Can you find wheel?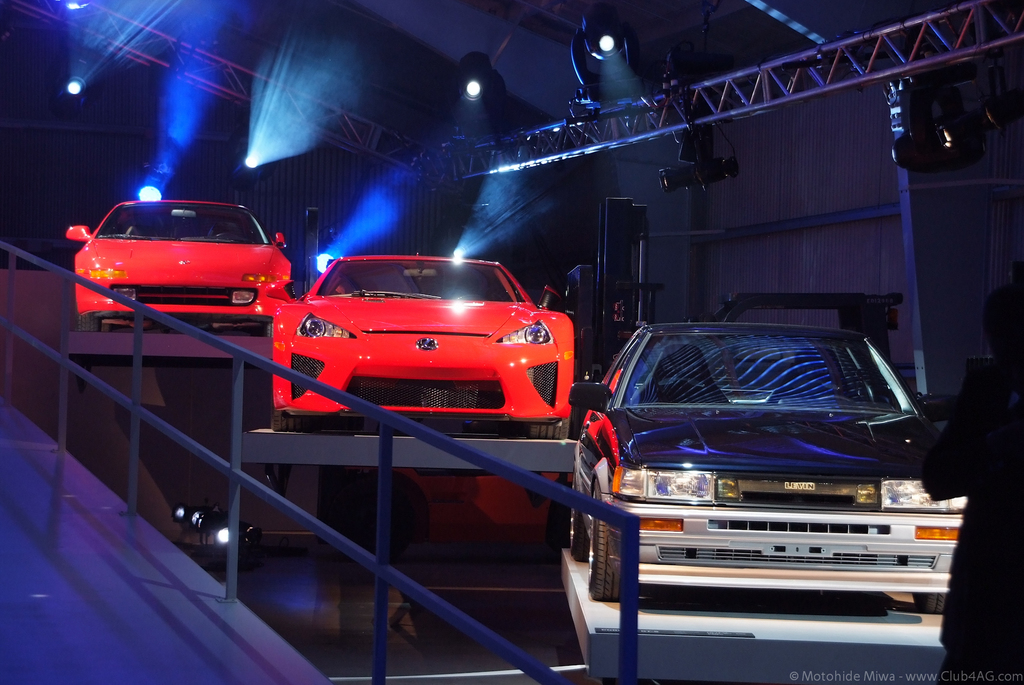
Yes, bounding box: <bbox>499, 419, 526, 436</bbox>.
